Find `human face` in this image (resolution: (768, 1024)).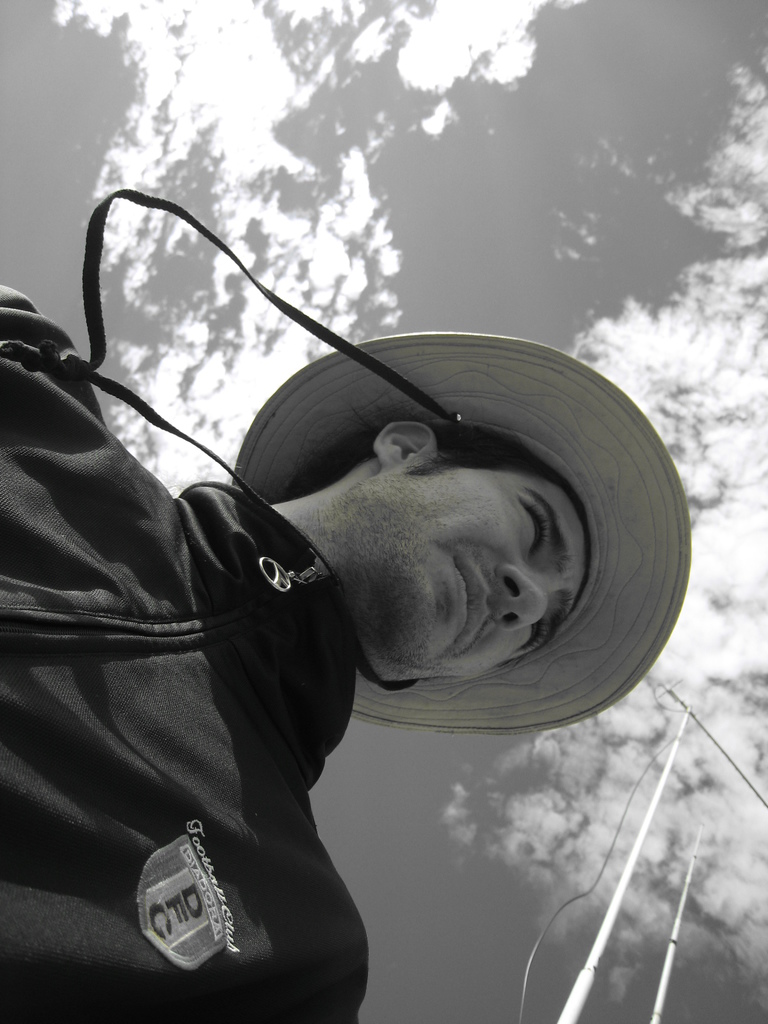
Rect(372, 471, 585, 680).
